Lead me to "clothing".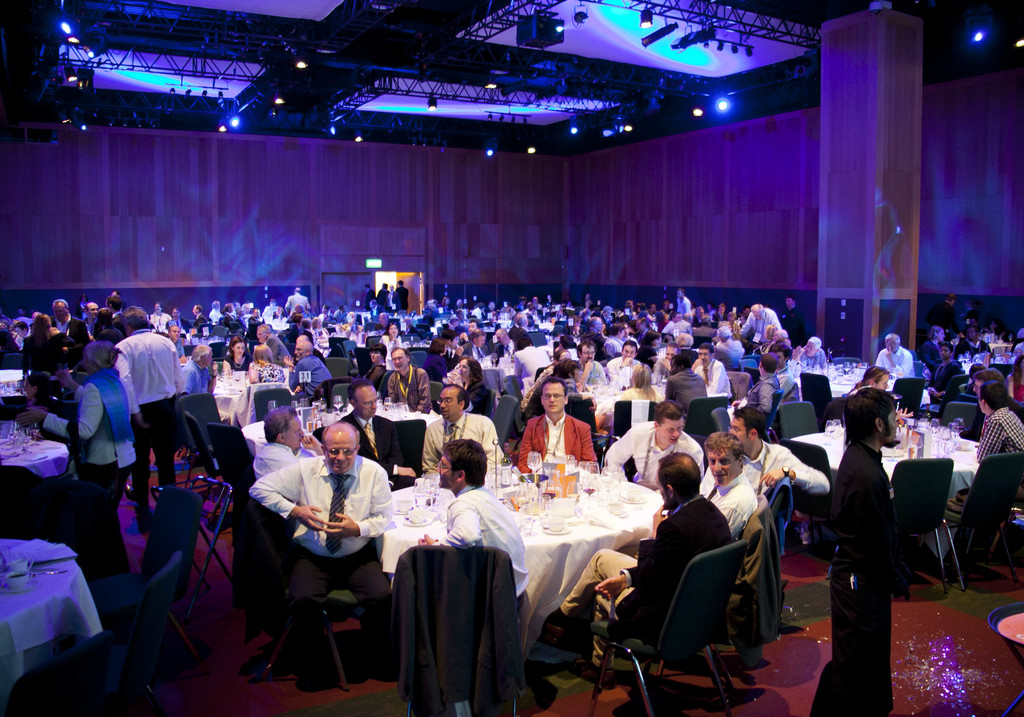
Lead to (left=821, top=449, right=891, bottom=716).
